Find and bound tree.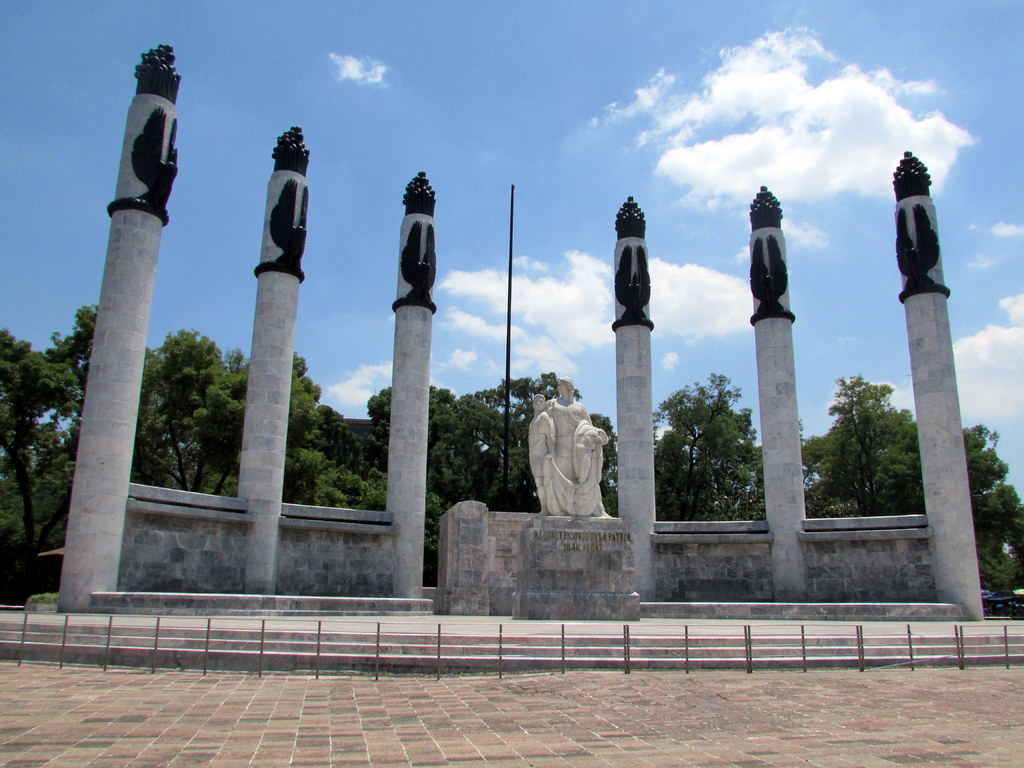
Bound: l=283, t=348, r=394, b=509.
